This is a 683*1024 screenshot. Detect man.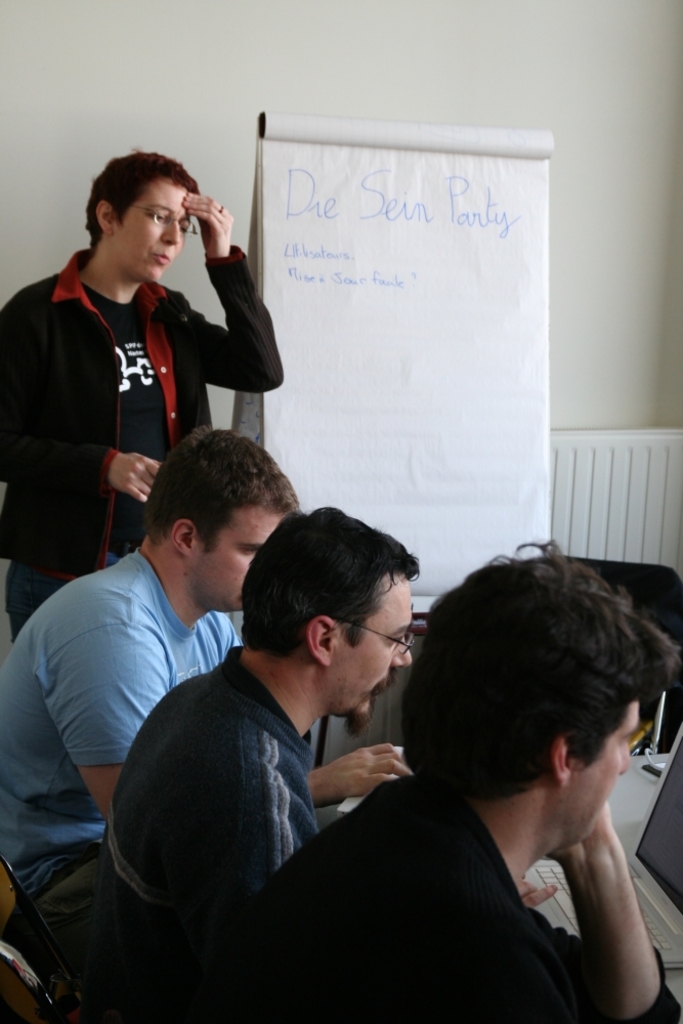
[98, 498, 430, 918].
